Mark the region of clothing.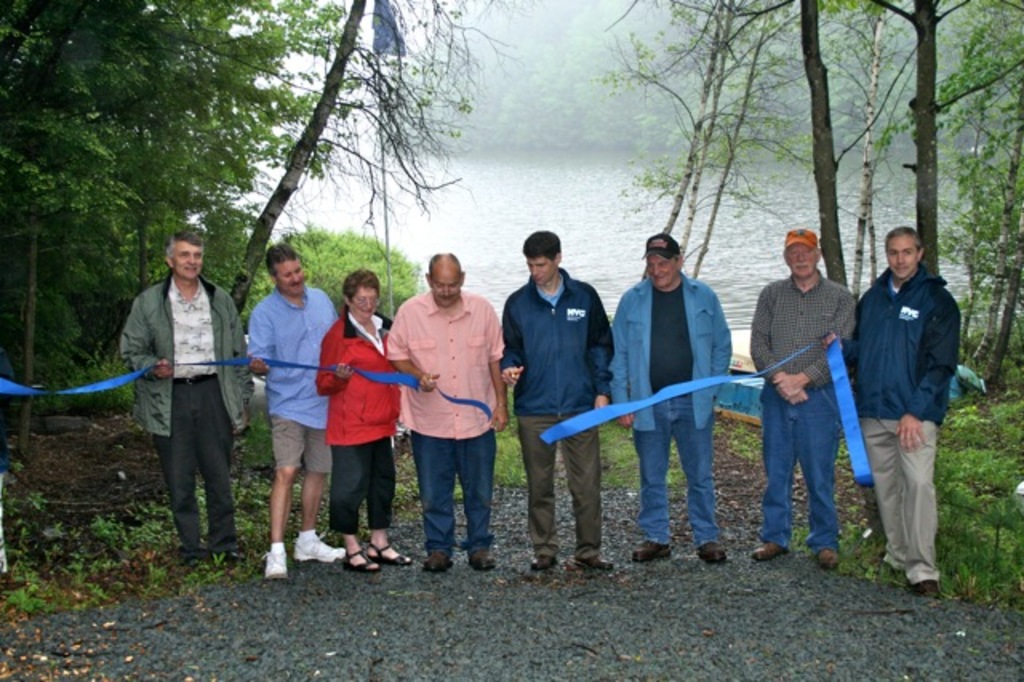
Region: box=[846, 261, 963, 588].
